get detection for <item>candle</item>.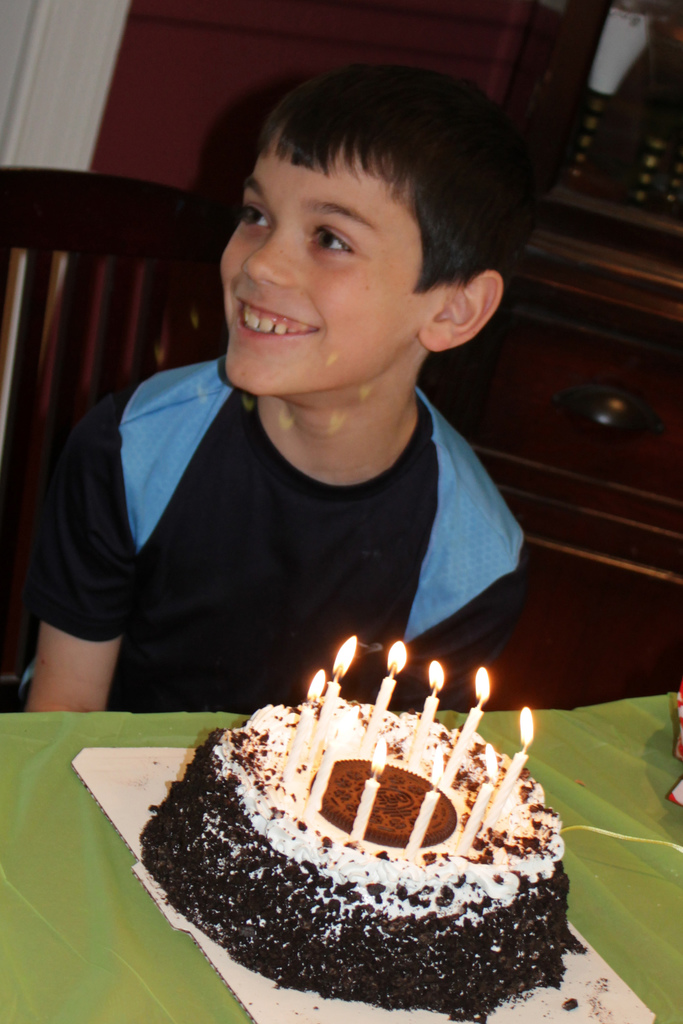
Detection: 495:706:533:827.
